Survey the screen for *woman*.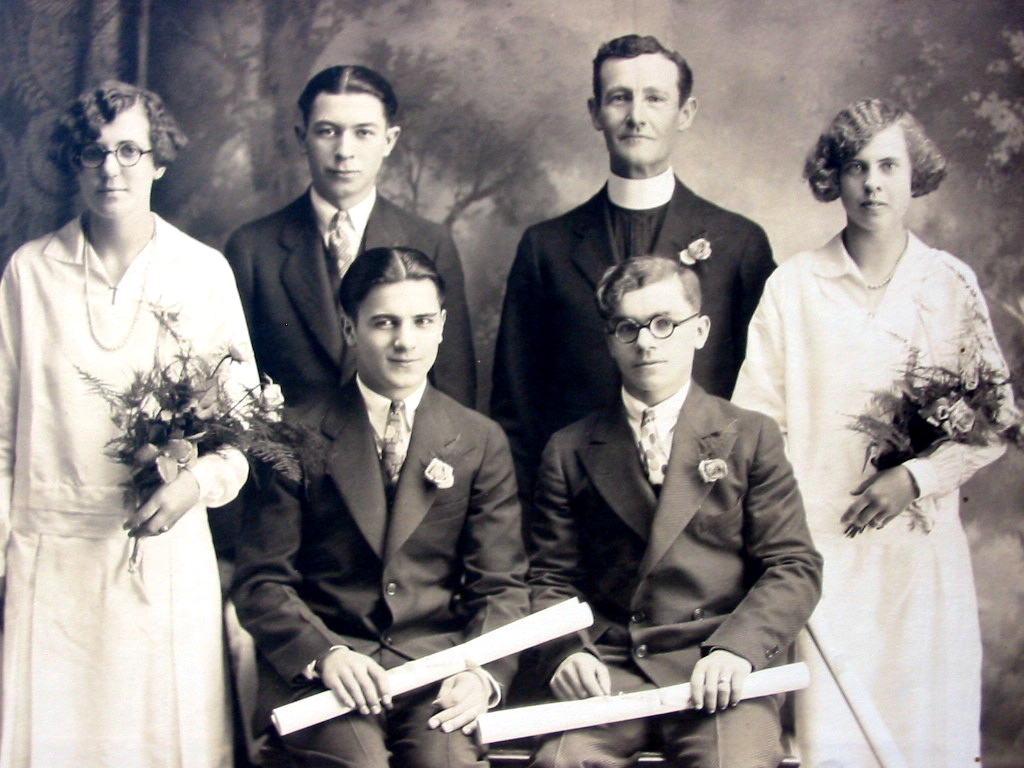
Survey found: (left=0, top=75, right=262, bottom=767).
